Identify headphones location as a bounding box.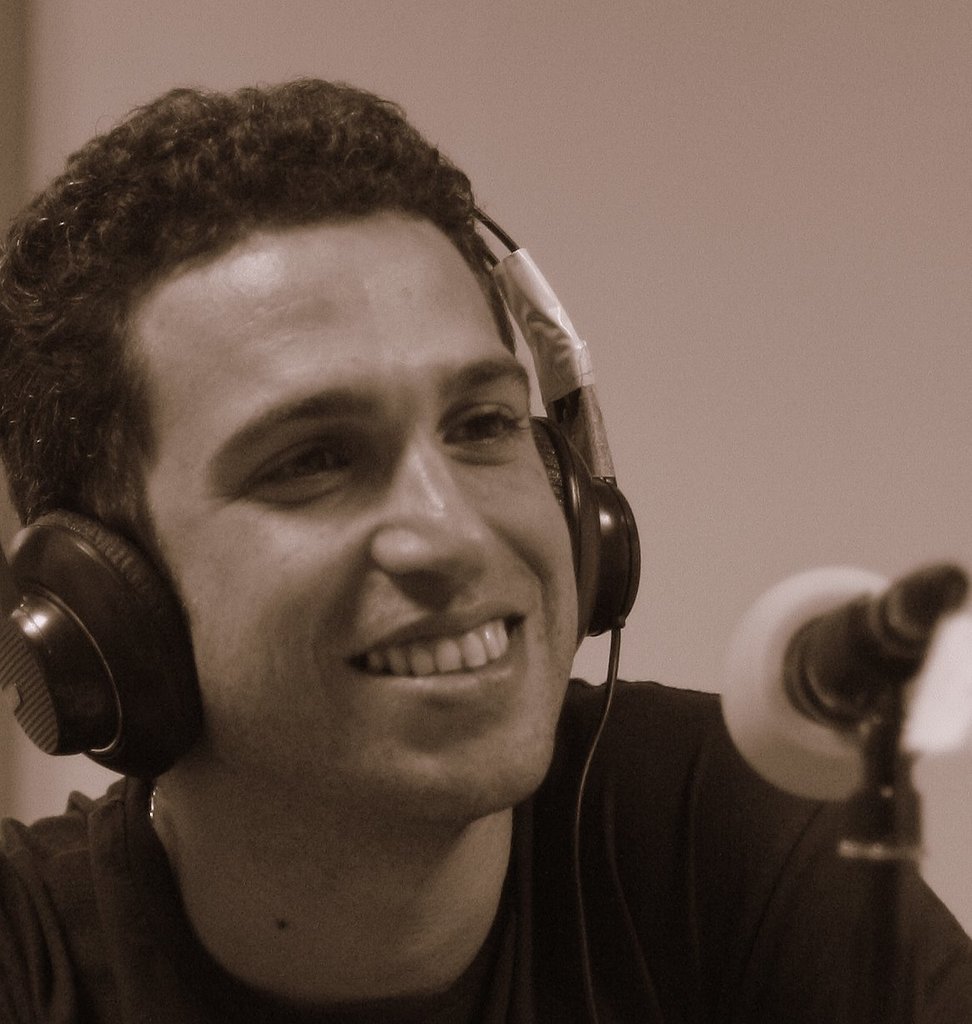
box(0, 34, 669, 850).
